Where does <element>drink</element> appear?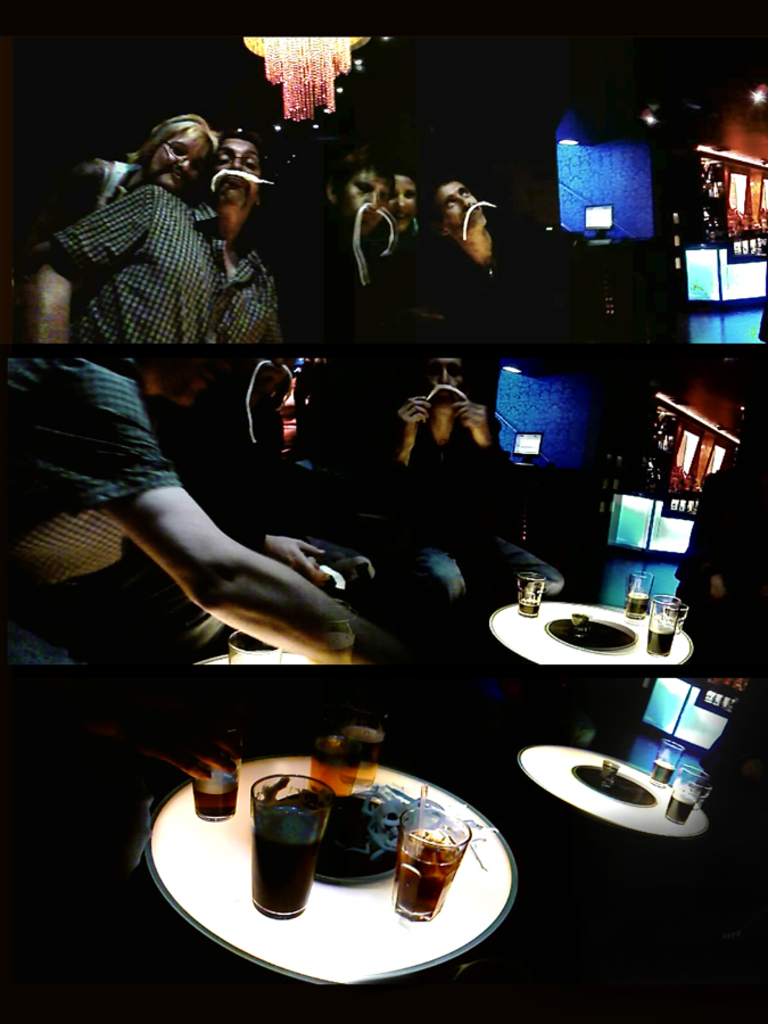
Appears at 649/629/677/660.
